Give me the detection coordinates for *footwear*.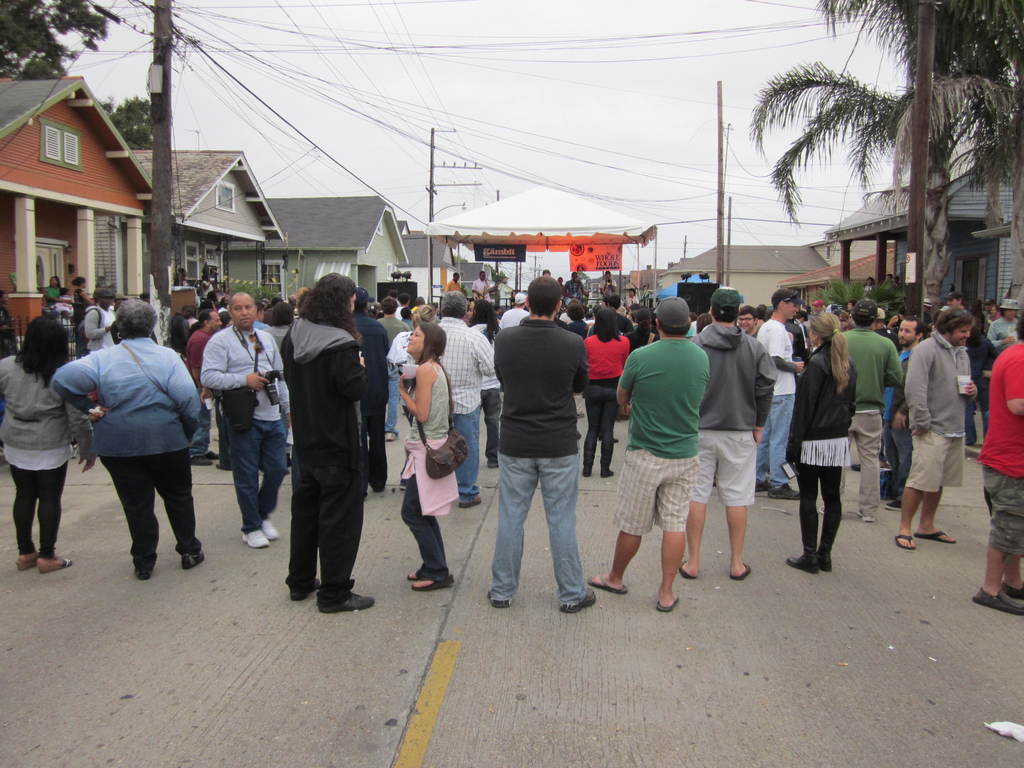
detection(488, 589, 510, 609).
